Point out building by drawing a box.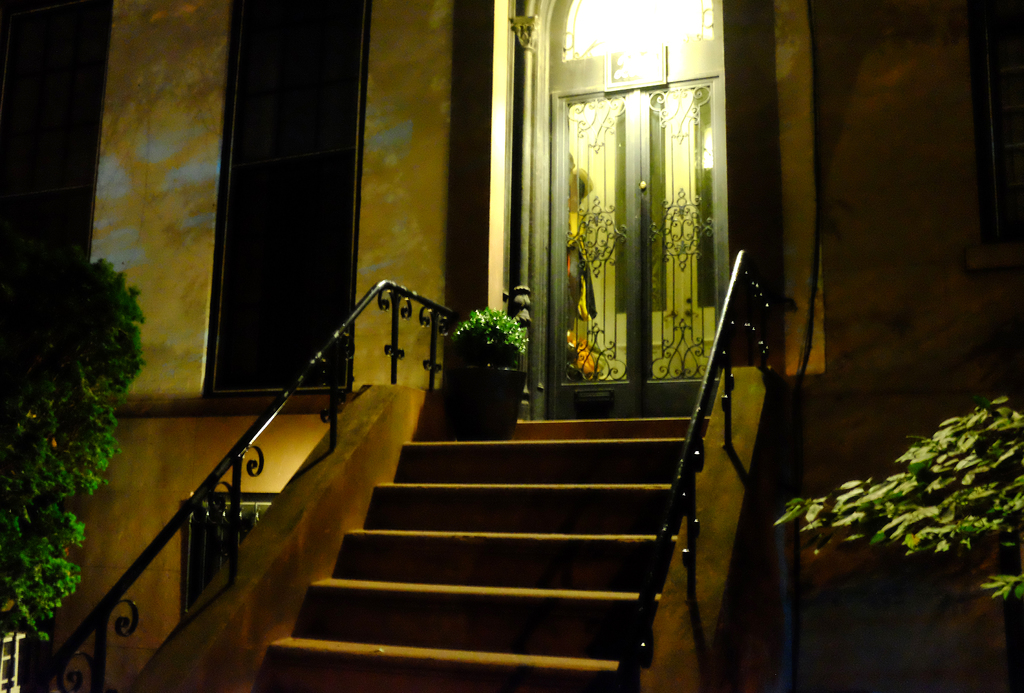
left=0, top=0, right=1023, bottom=692.
